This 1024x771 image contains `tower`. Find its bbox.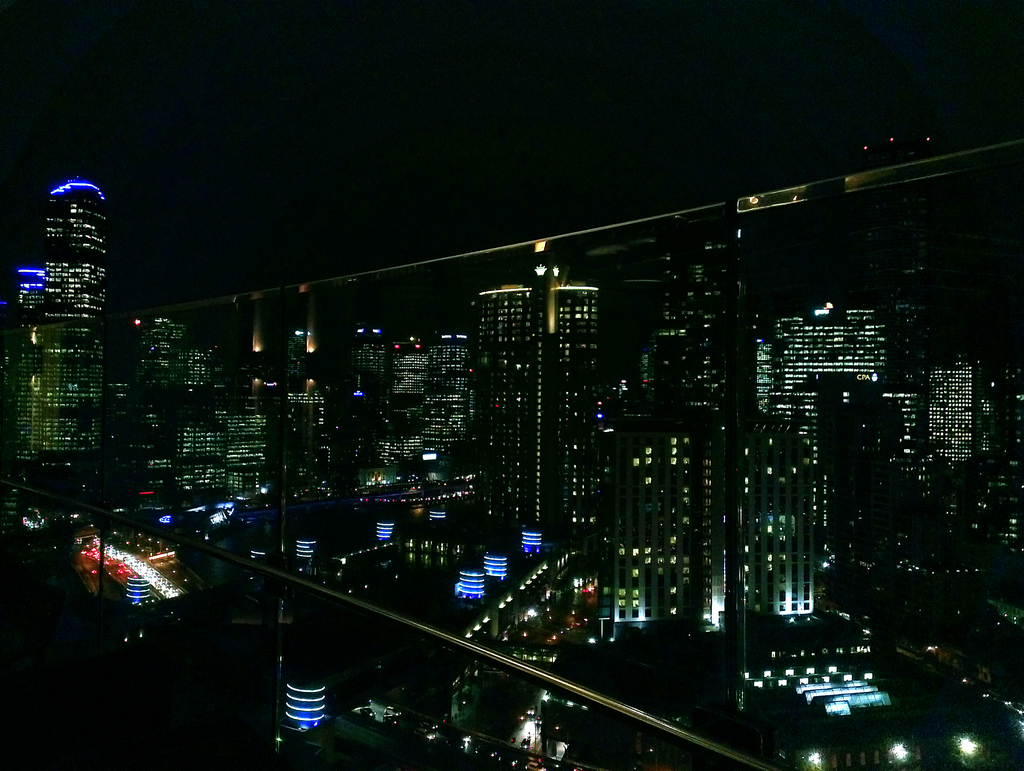
crop(10, 153, 122, 469).
